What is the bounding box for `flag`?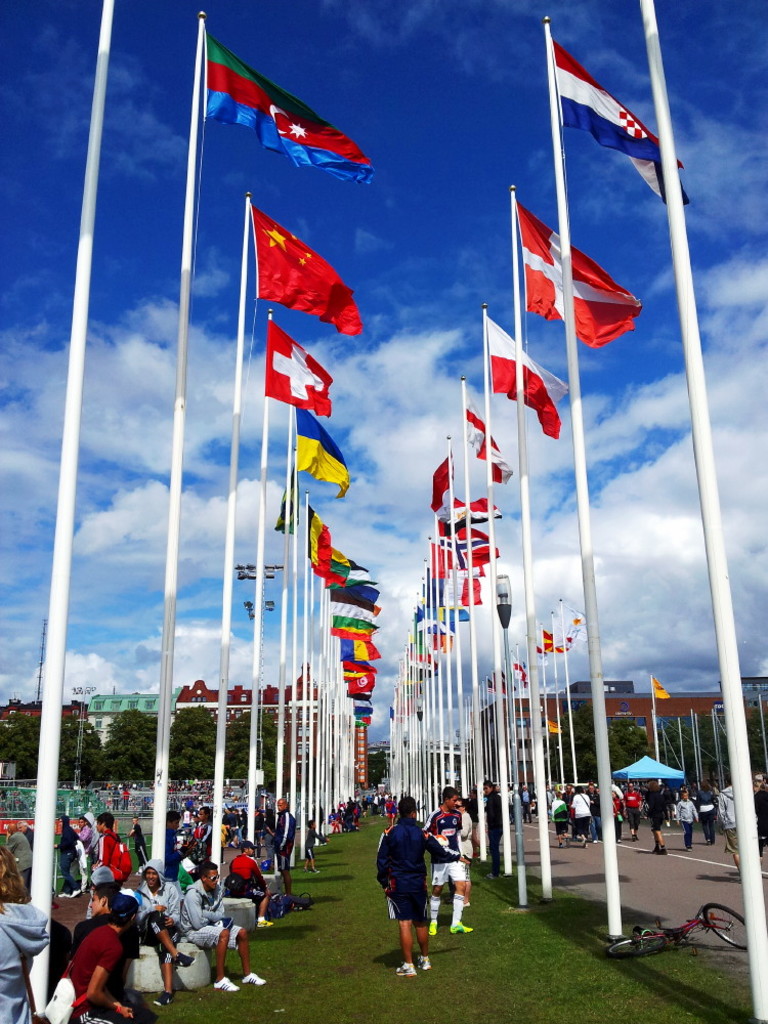
select_region(334, 636, 375, 665).
